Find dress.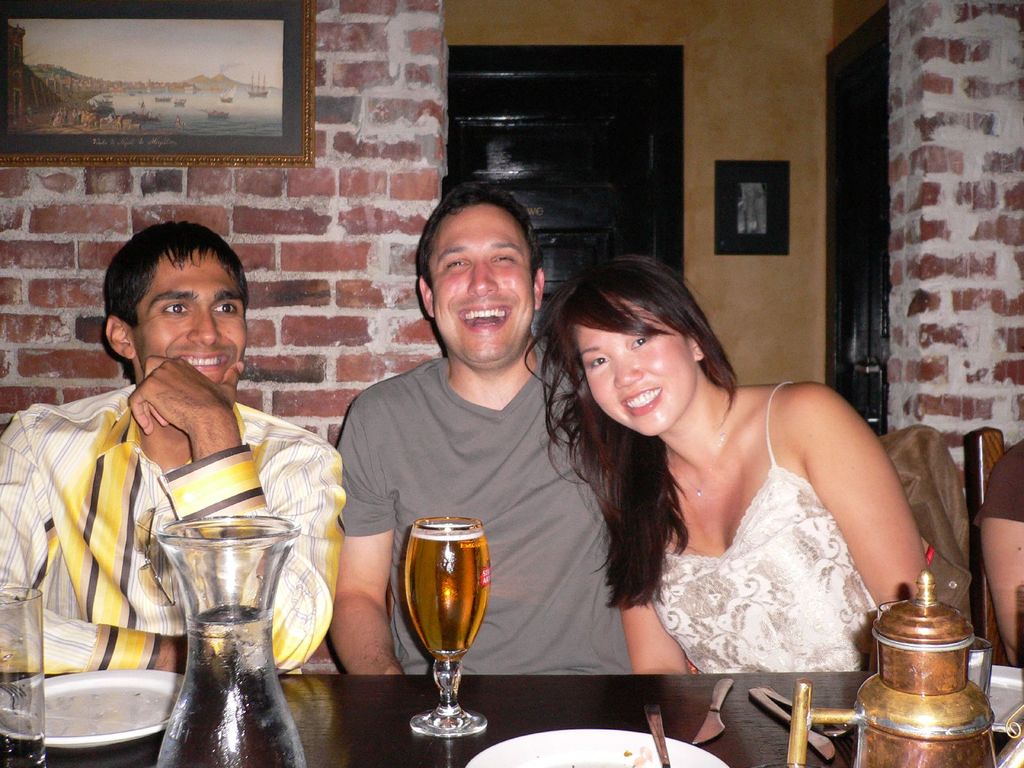
Rect(651, 384, 883, 676).
